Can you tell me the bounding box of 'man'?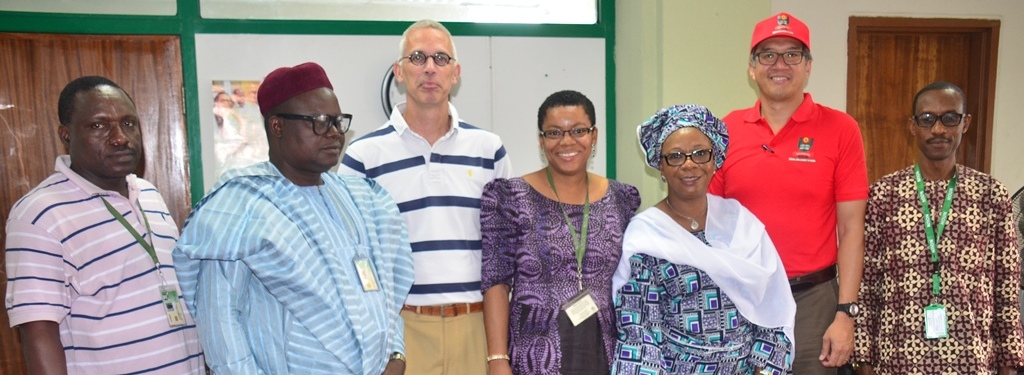
[333, 14, 514, 374].
